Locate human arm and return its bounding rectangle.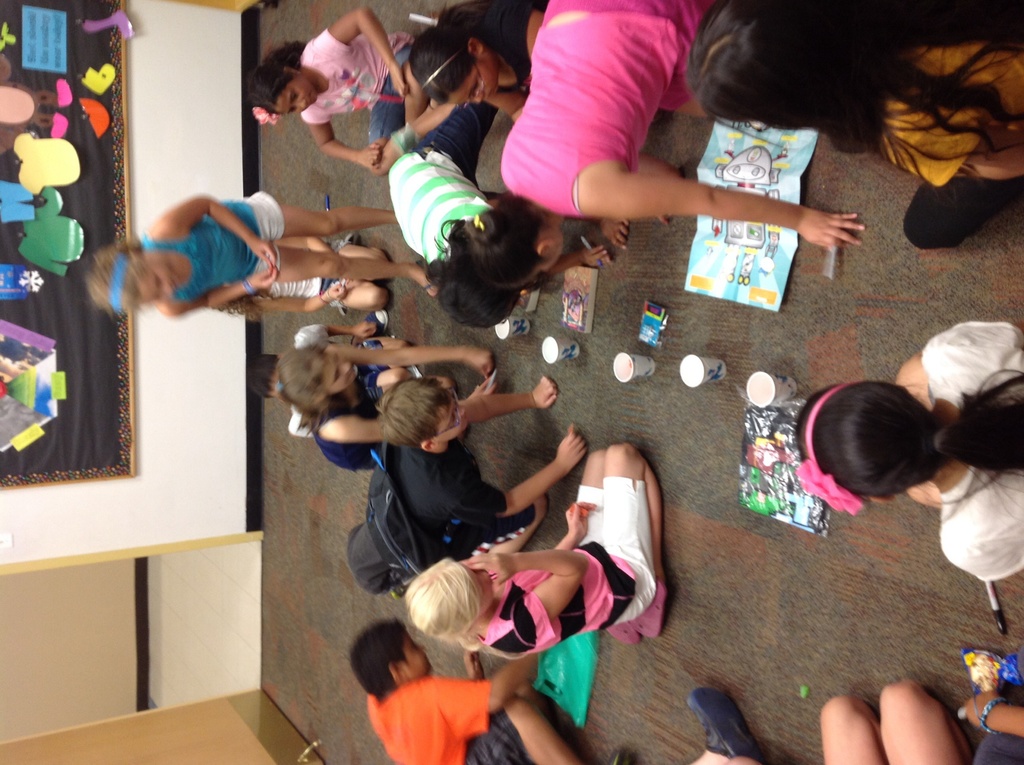
<box>488,87,527,127</box>.
